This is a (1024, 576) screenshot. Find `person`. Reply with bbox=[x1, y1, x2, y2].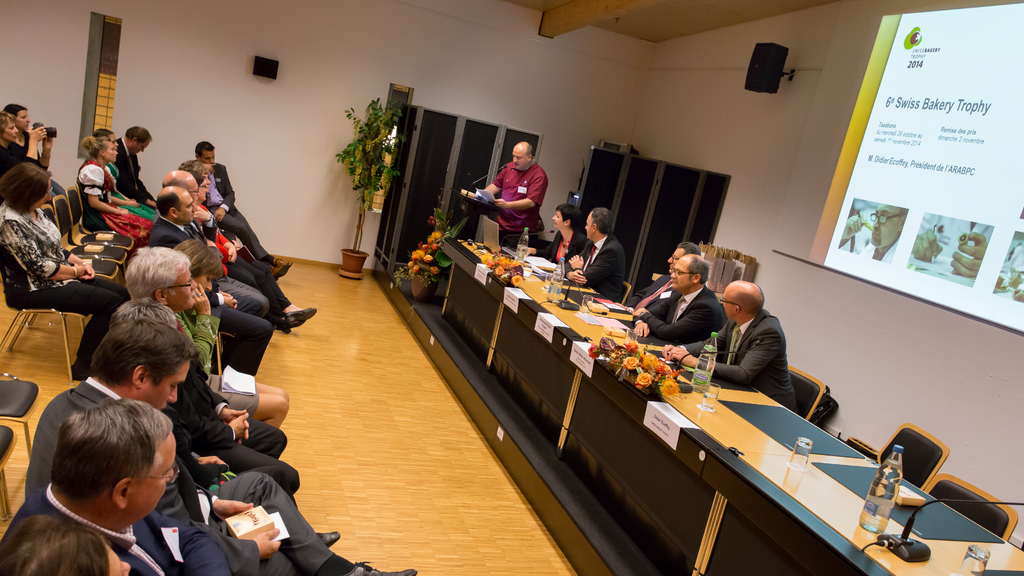
bbox=[0, 167, 130, 381].
